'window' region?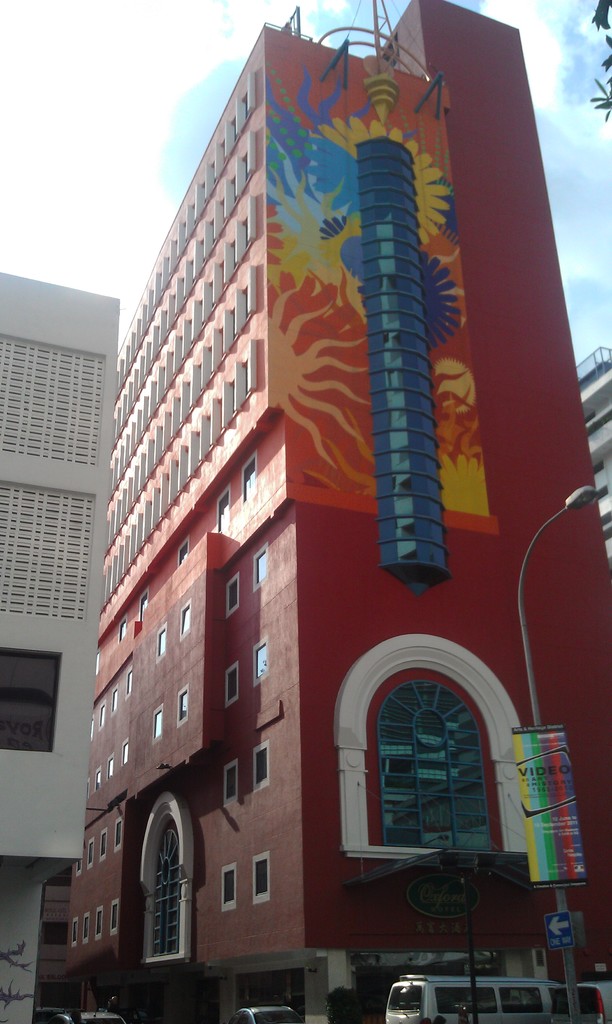
(left=239, top=449, right=261, bottom=503)
